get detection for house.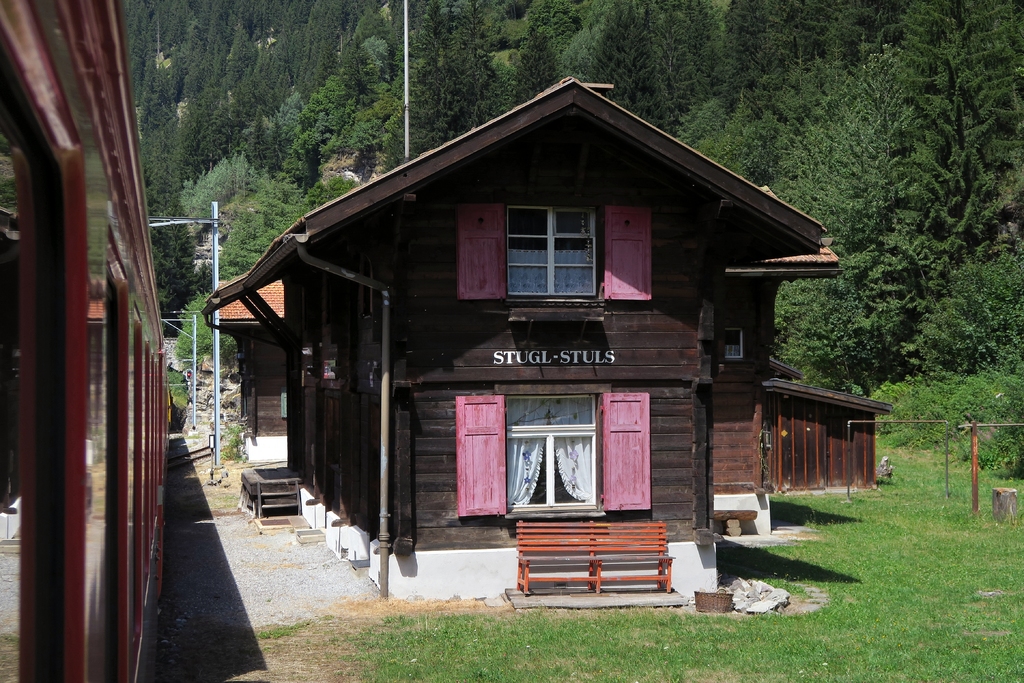
Detection: {"x1": 199, "y1": 77, "x2": 847, "y2": 604}.
